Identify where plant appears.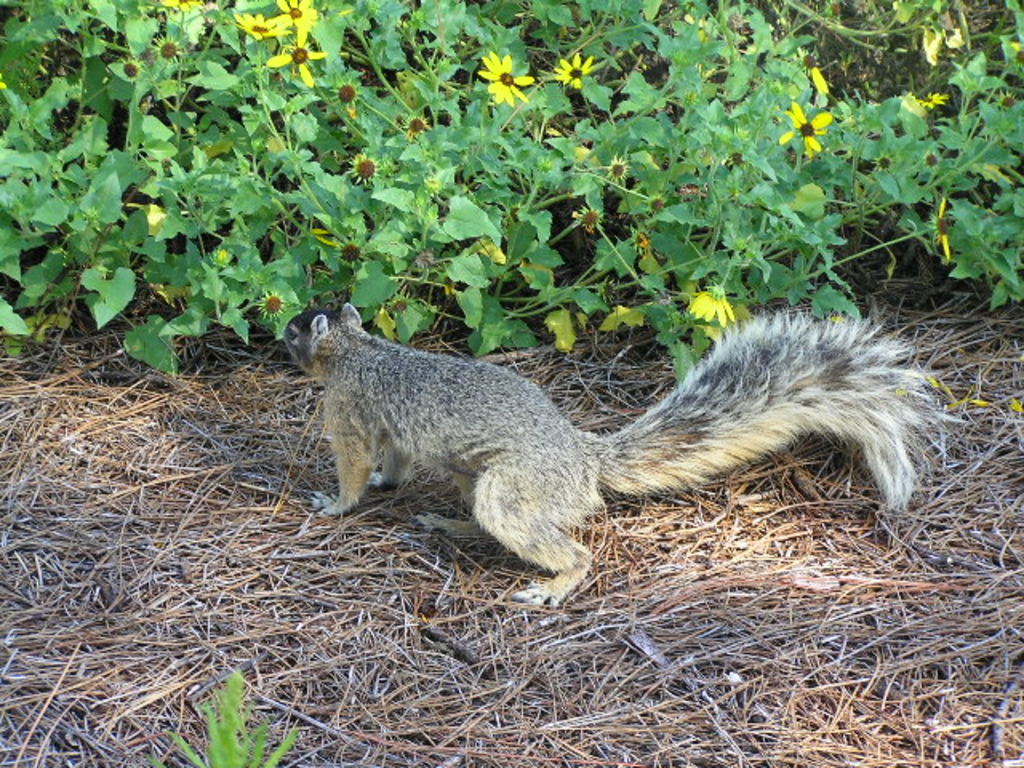
Appears at [x1=141, y1=669, x2=296, y2=766].
